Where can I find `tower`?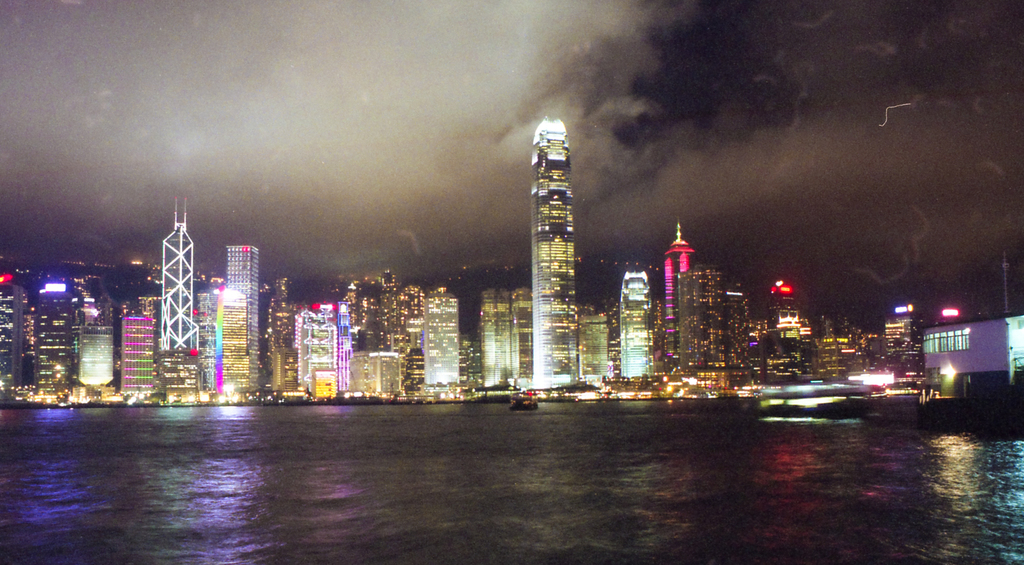
You can find it at 529/118/577/388.
